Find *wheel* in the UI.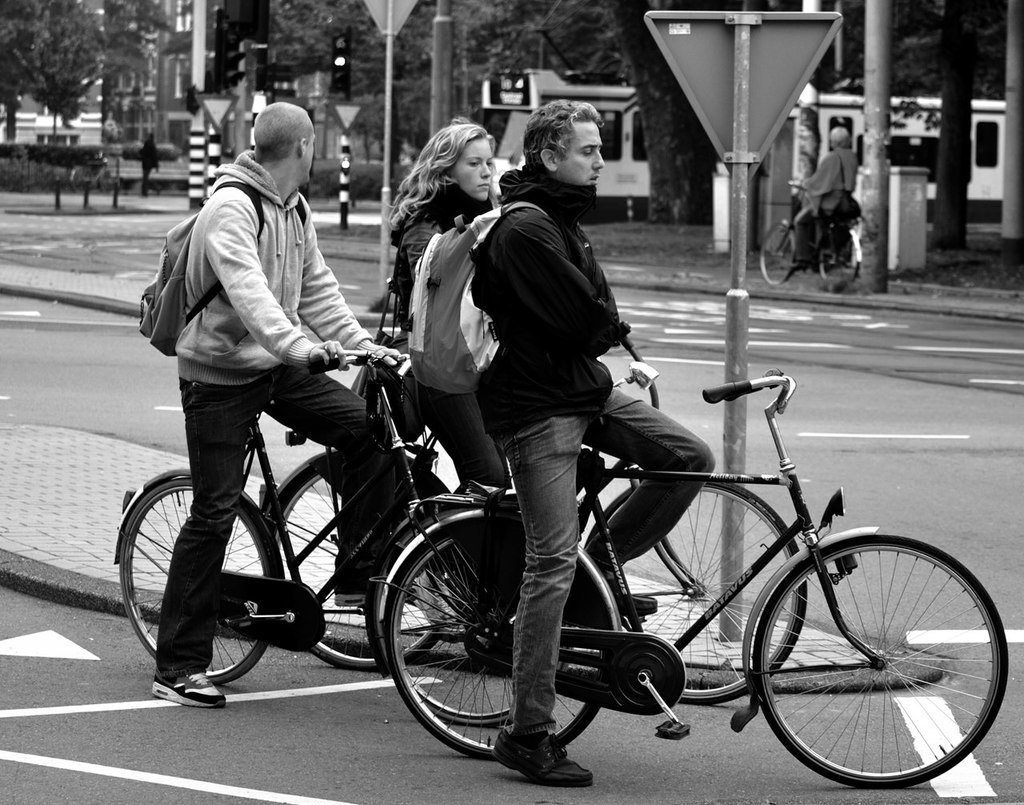
UI element at select_region(407, 559, 572, 728).
